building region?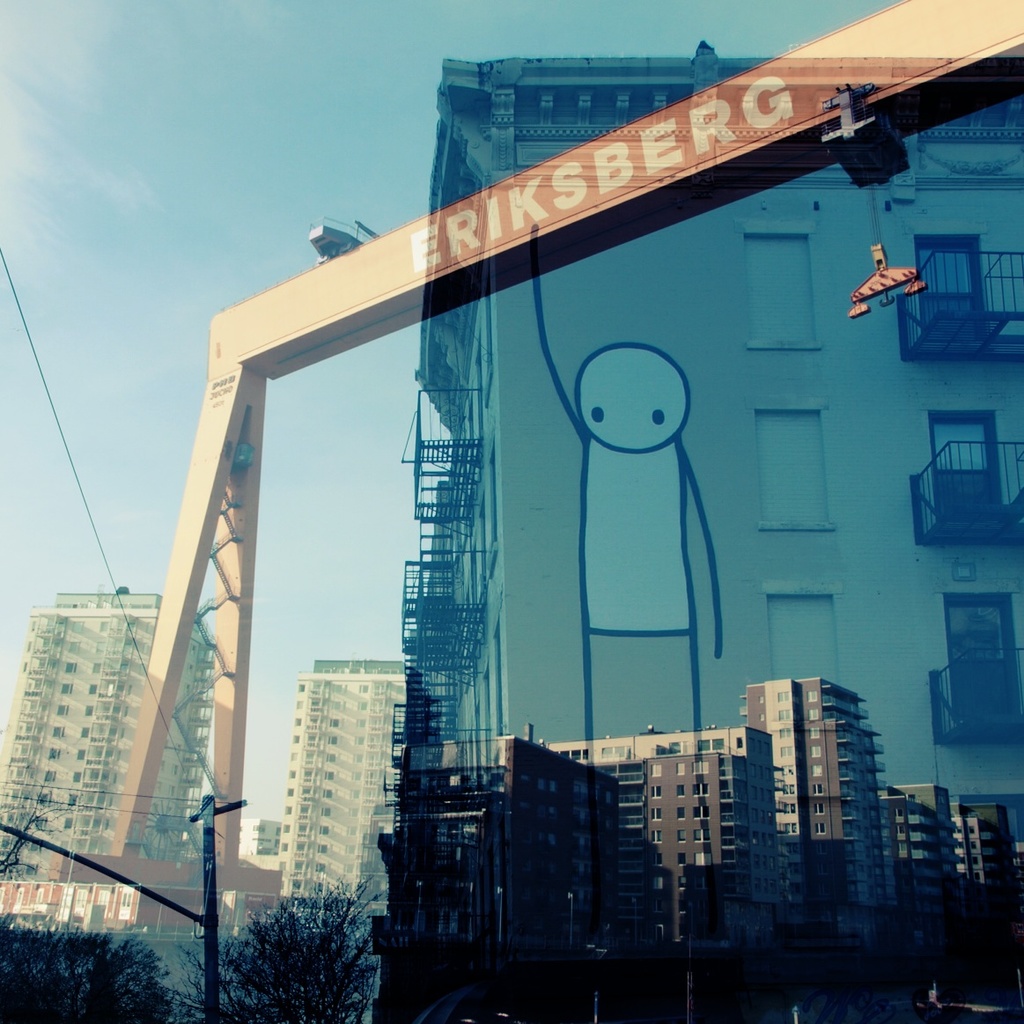
select_region(0, 852, 289, 936)
